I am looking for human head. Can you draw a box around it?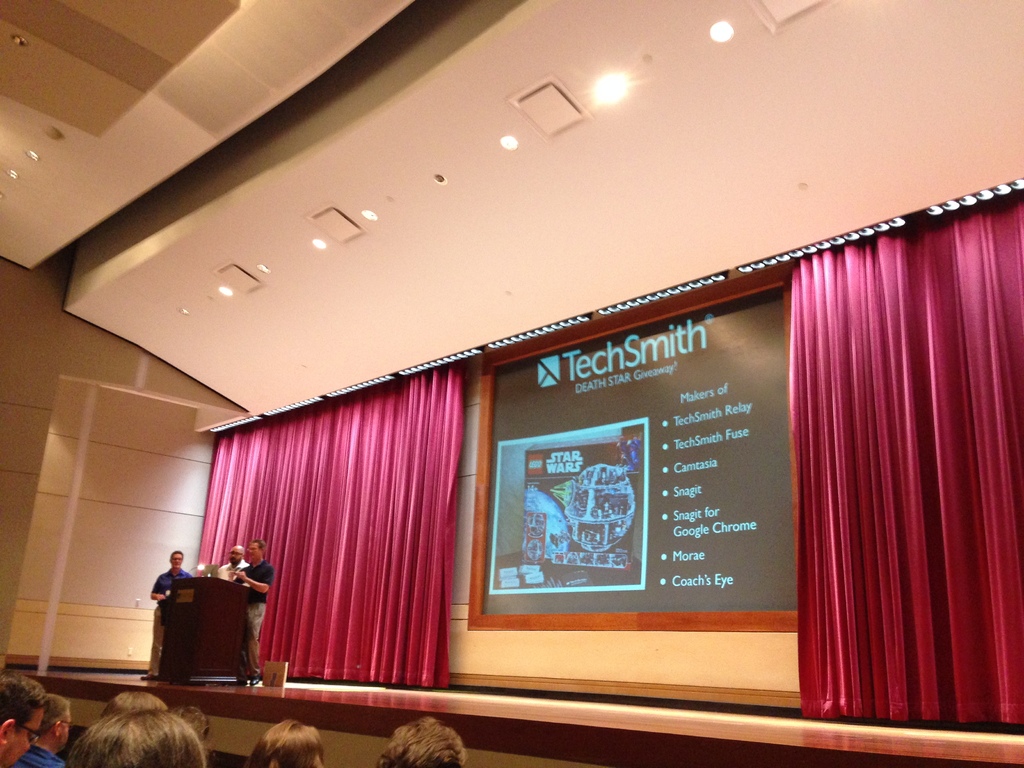
Sure, the bounding box is 0:668:47:767.
